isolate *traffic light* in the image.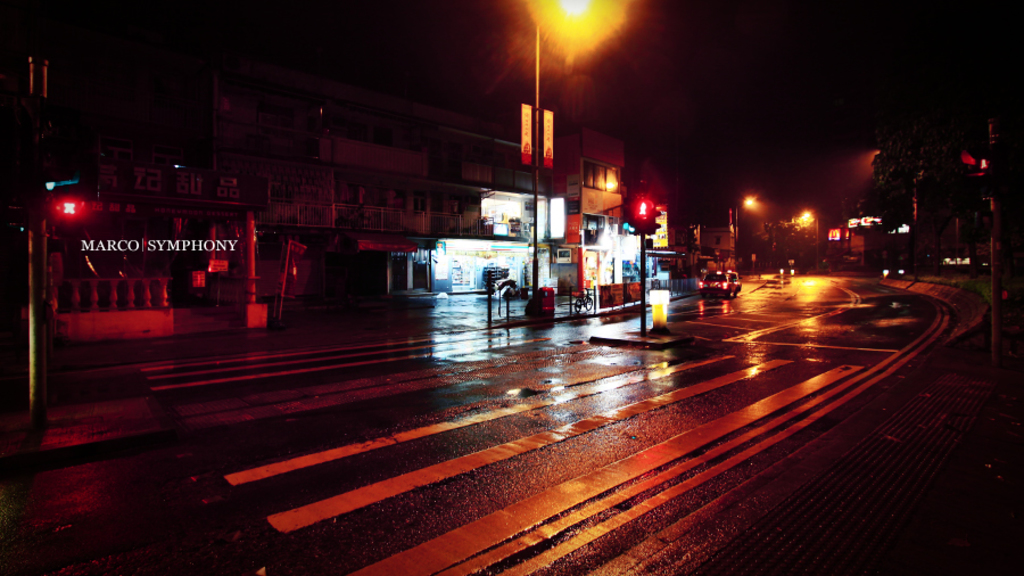
Isolated region: region(963, 142, 997, 204).
